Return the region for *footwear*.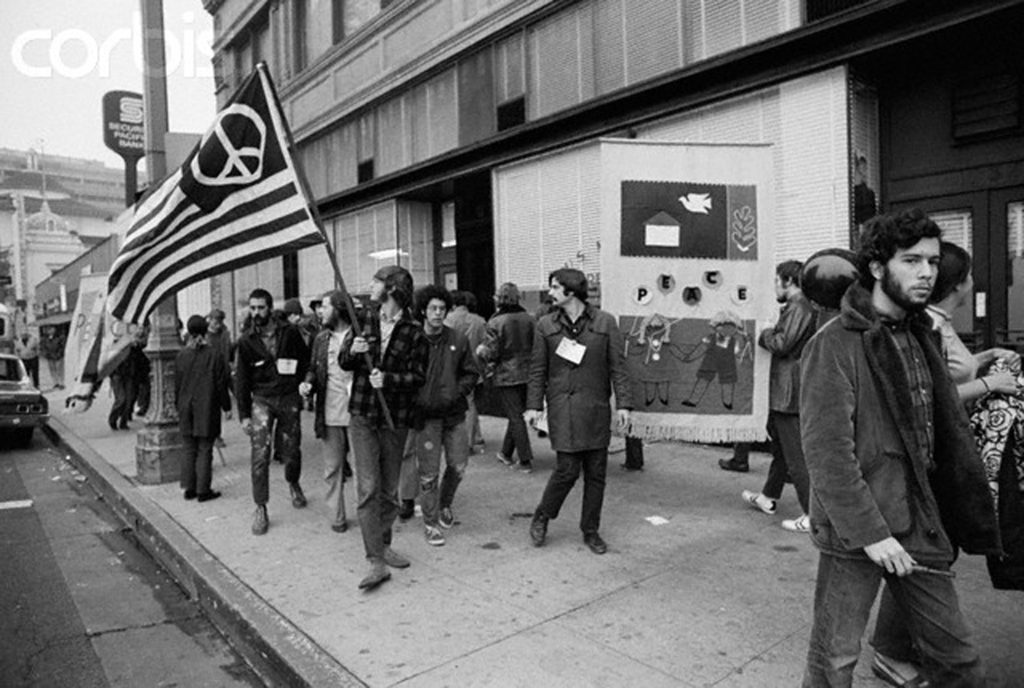
585 532 607 552.
